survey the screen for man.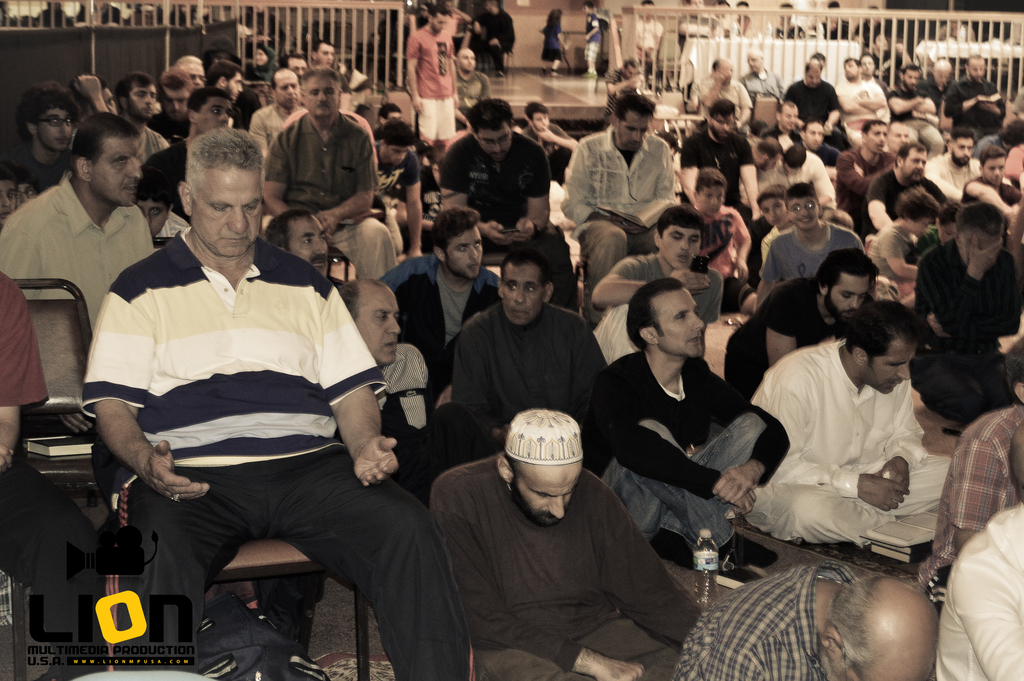
Survey found: <box>772,147,837,207</box>.
